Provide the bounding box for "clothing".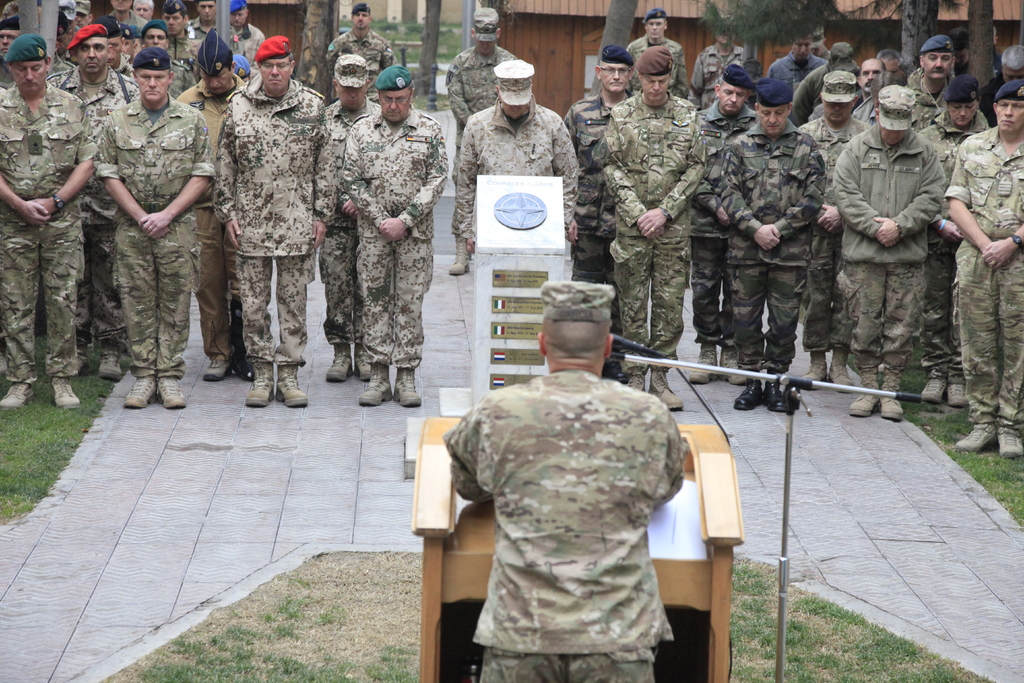
714 118 821 356.
